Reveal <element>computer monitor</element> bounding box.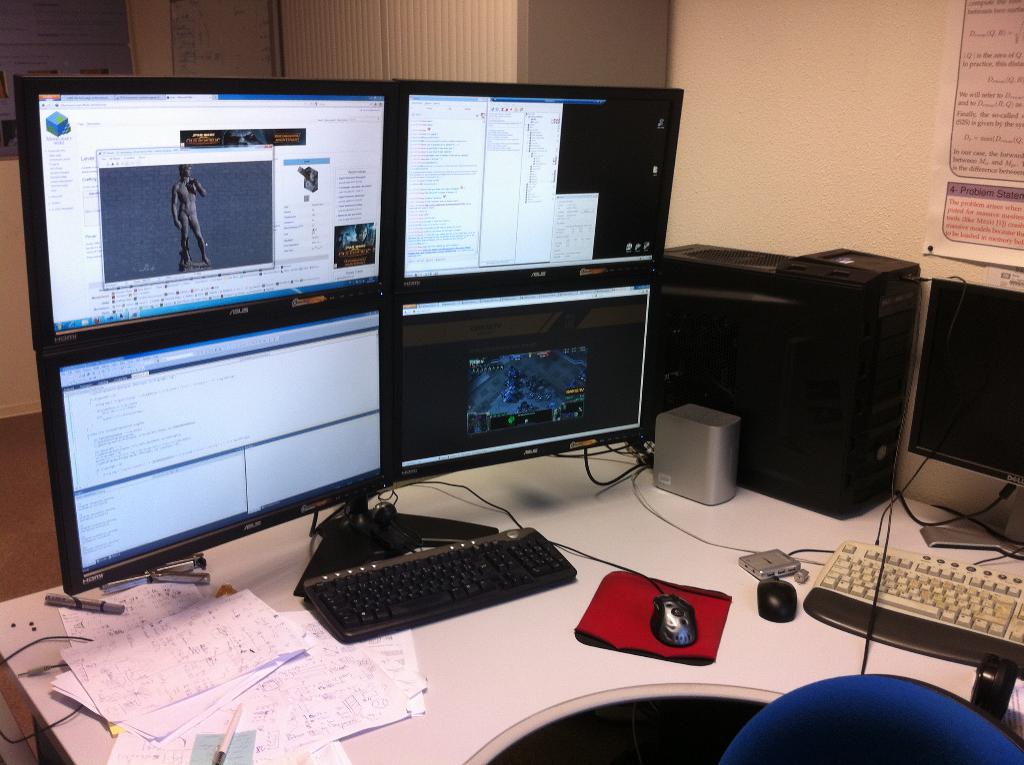
Revealed: 369,78,682,318.
